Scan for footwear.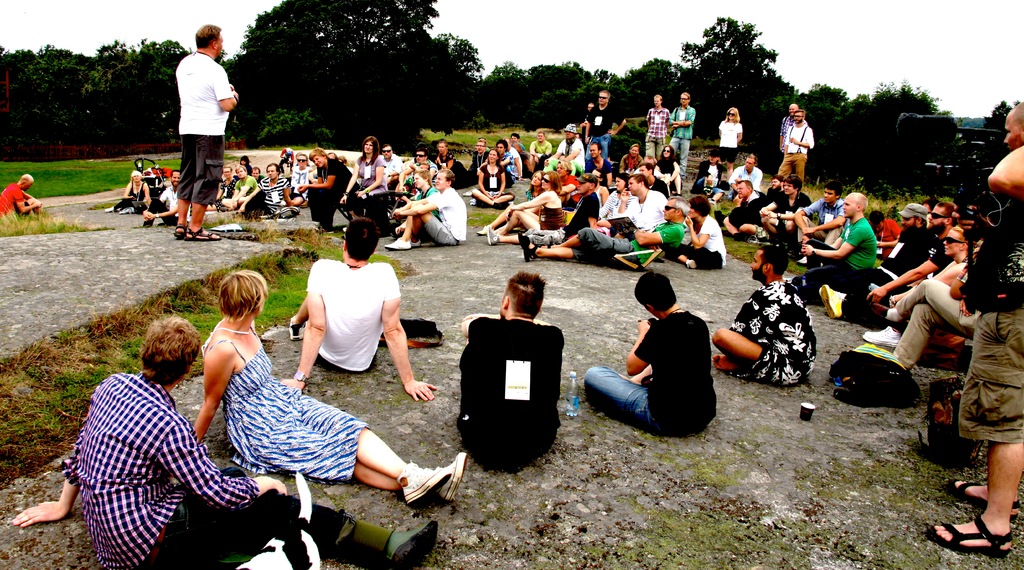
Scan result: (860, 327, 897, 349).
